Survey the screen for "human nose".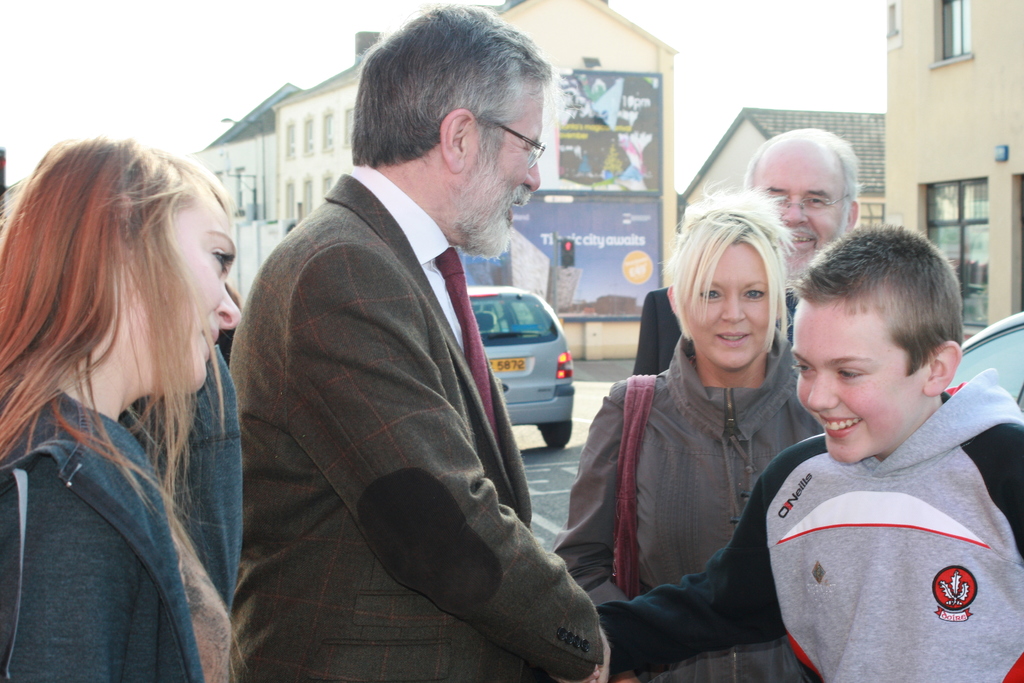
Survey found: [x1=211, y1=283, x2=241, y2=338].
